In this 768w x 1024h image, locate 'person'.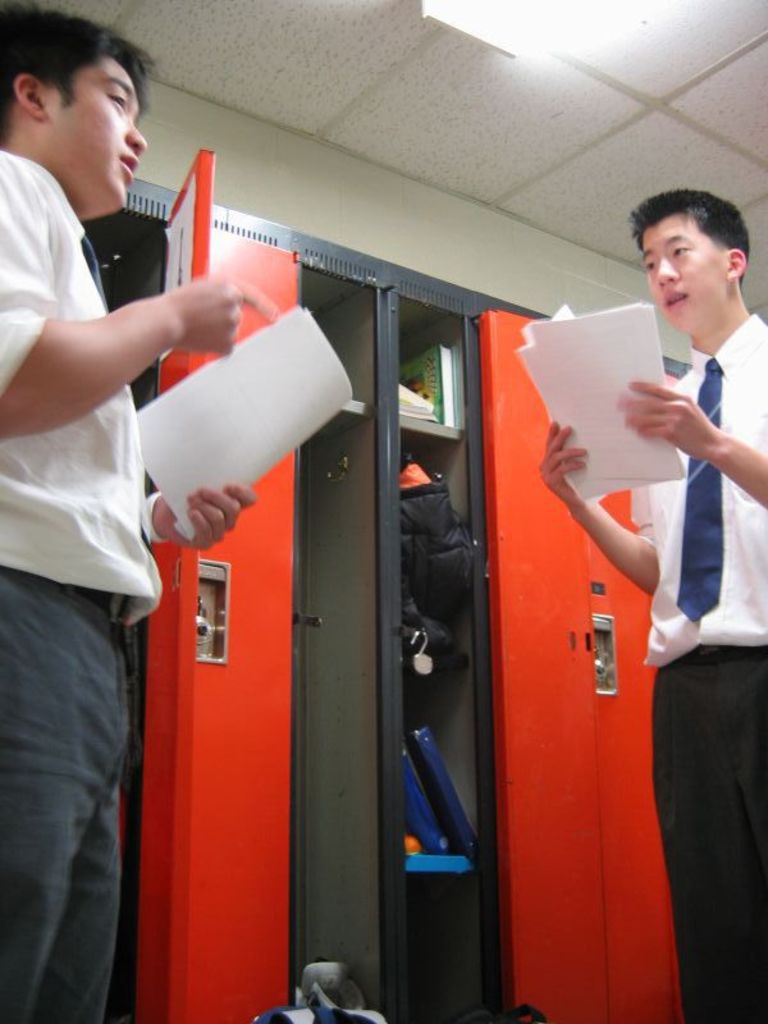
Bounding box: Rect(3, 6, 280, 1023).
